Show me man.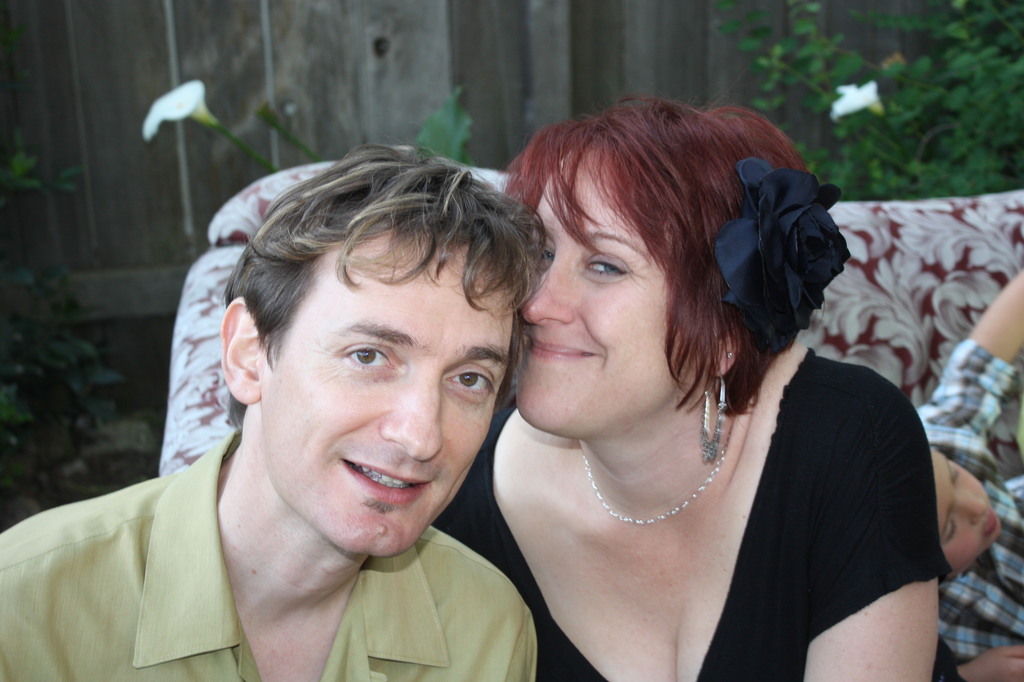
man is here: bbox(21, 134, 624, 680).
